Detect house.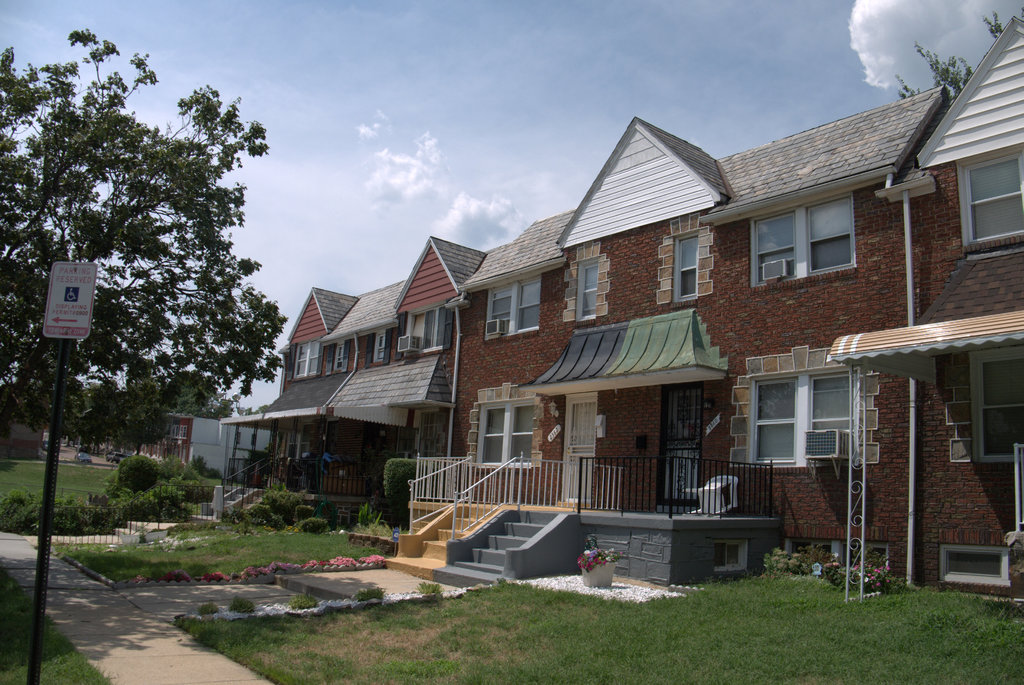
Detected at Rect(817, 4, 1023, 608).
